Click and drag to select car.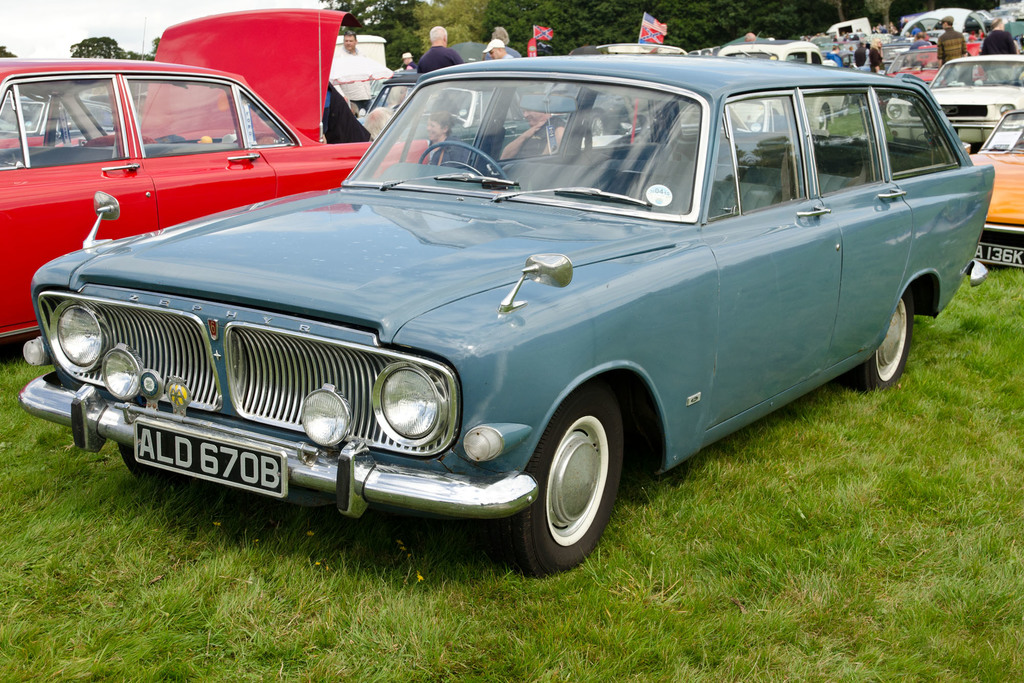
Selection: 15,47,1000,577.
